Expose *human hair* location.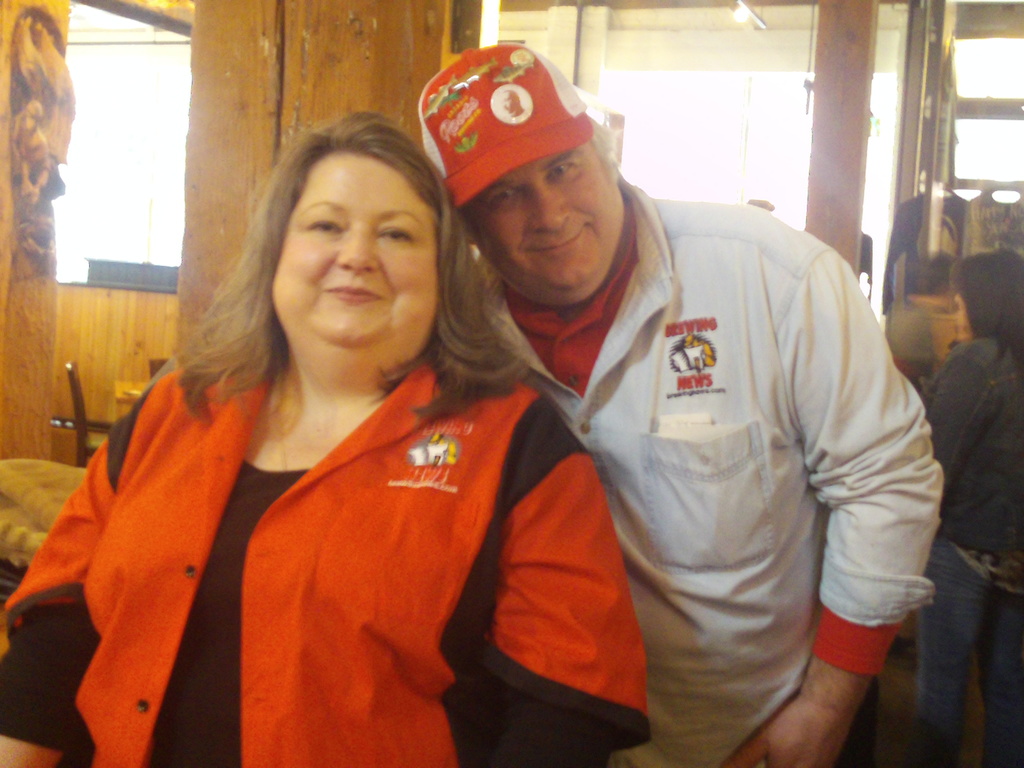
Exposed at crop(456, 109, 620, 243).
